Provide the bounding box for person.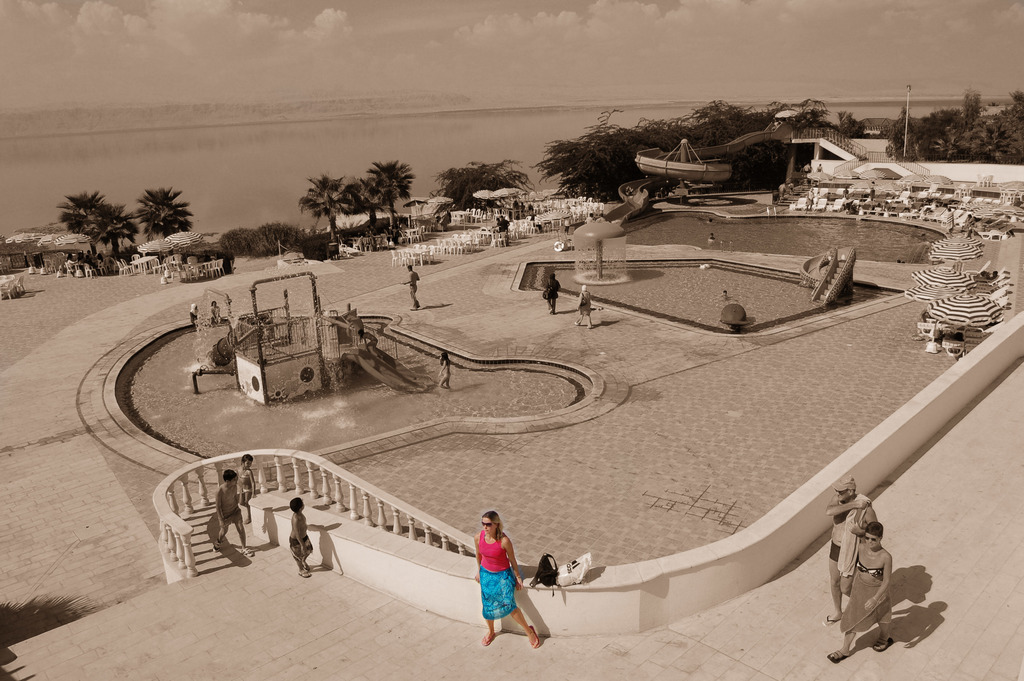
detection(234, 454, 257, 521).
